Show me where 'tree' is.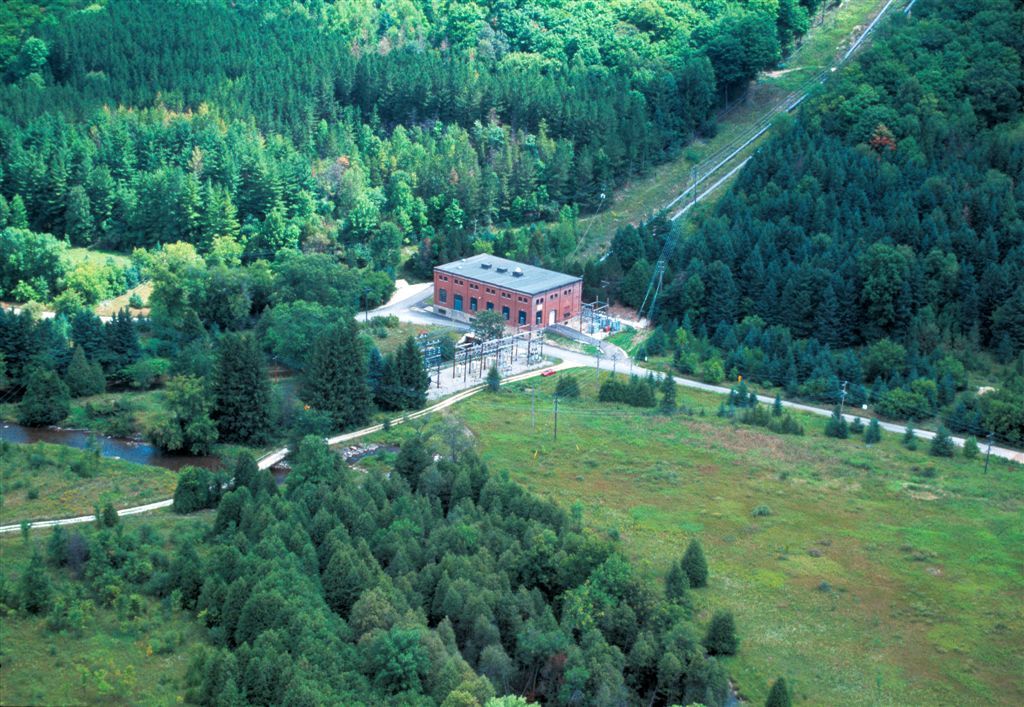
'tree' is at bbox=[332, 658, 370, 706].
